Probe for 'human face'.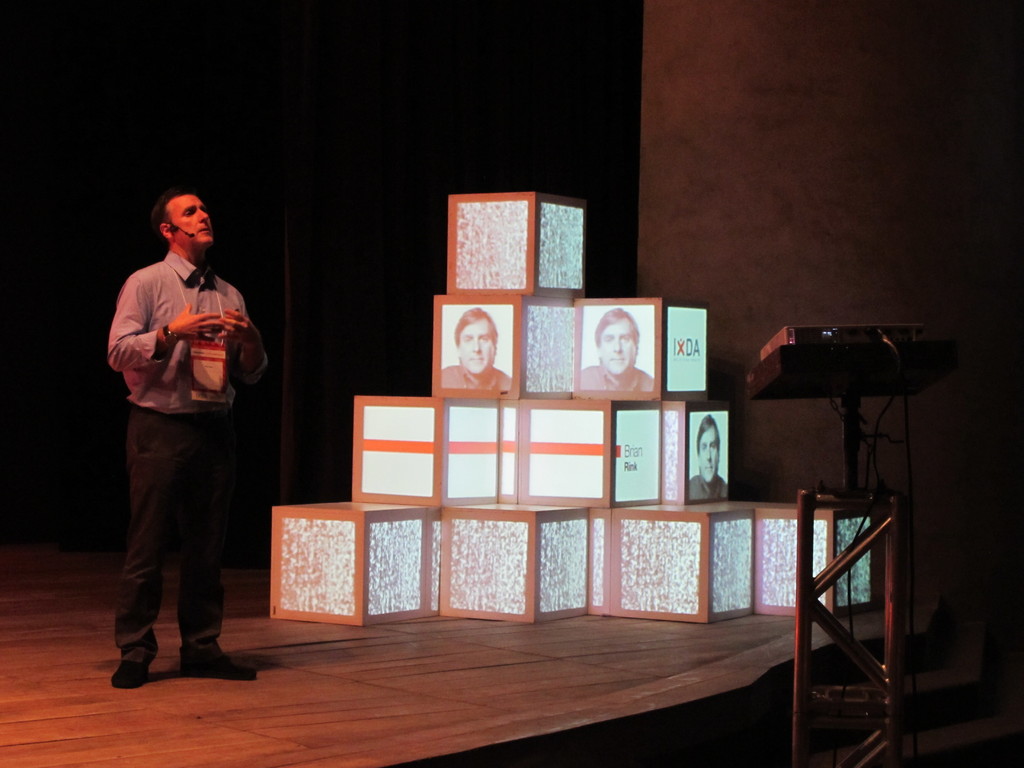
Probe result: Rect(461, 316, 495, 376).
